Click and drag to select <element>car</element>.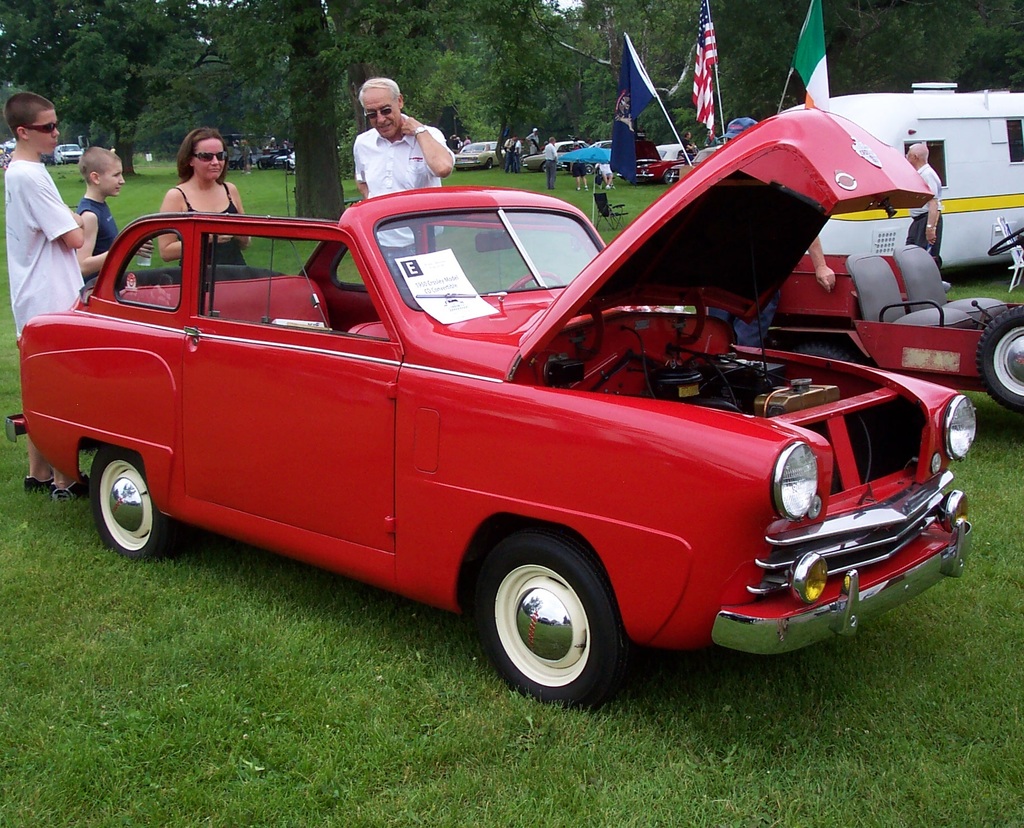
Selection: l=451, t=136, r=509, b=166.
